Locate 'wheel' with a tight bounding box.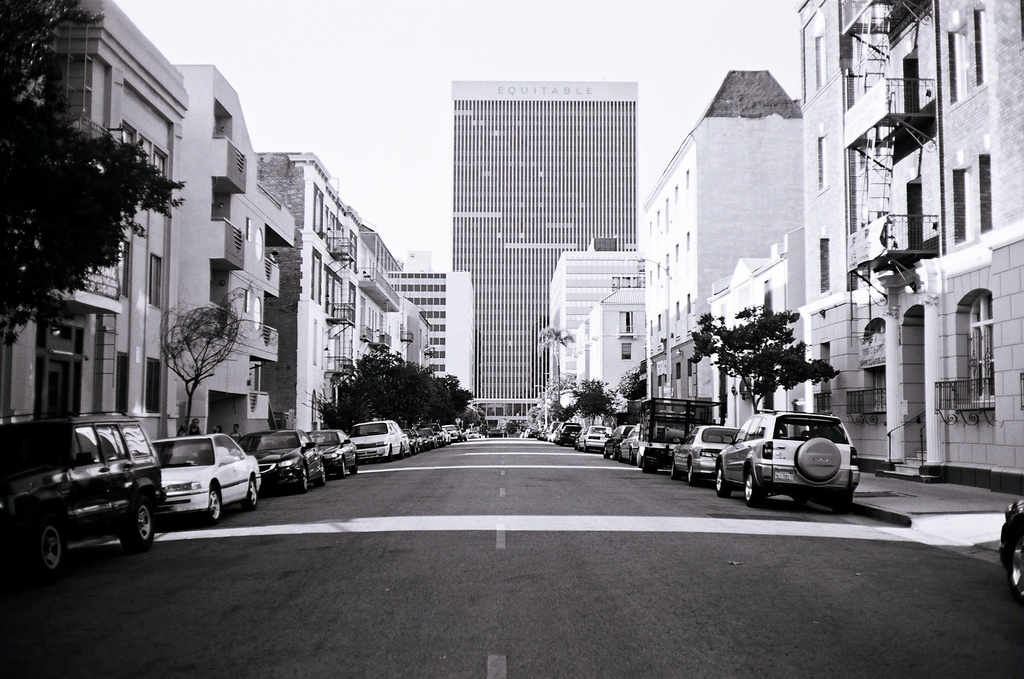
x1=11 y1=514 x2=77 y2=582.
